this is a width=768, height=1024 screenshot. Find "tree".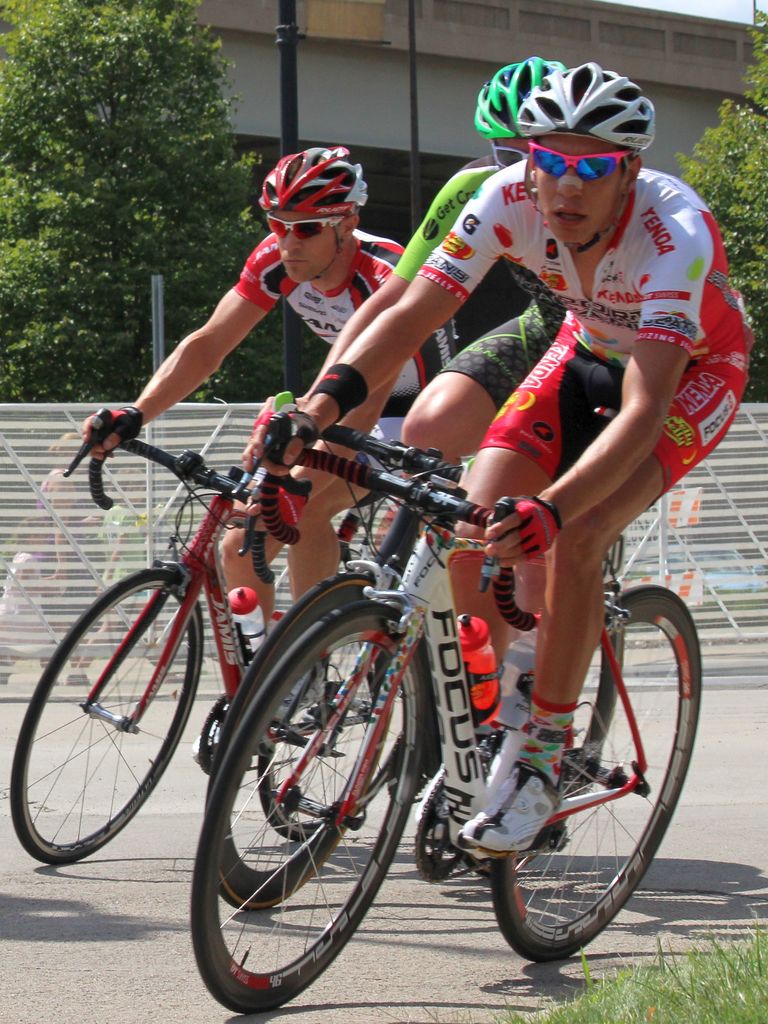
Bounding box: rect(660, 1, 767, 401).
